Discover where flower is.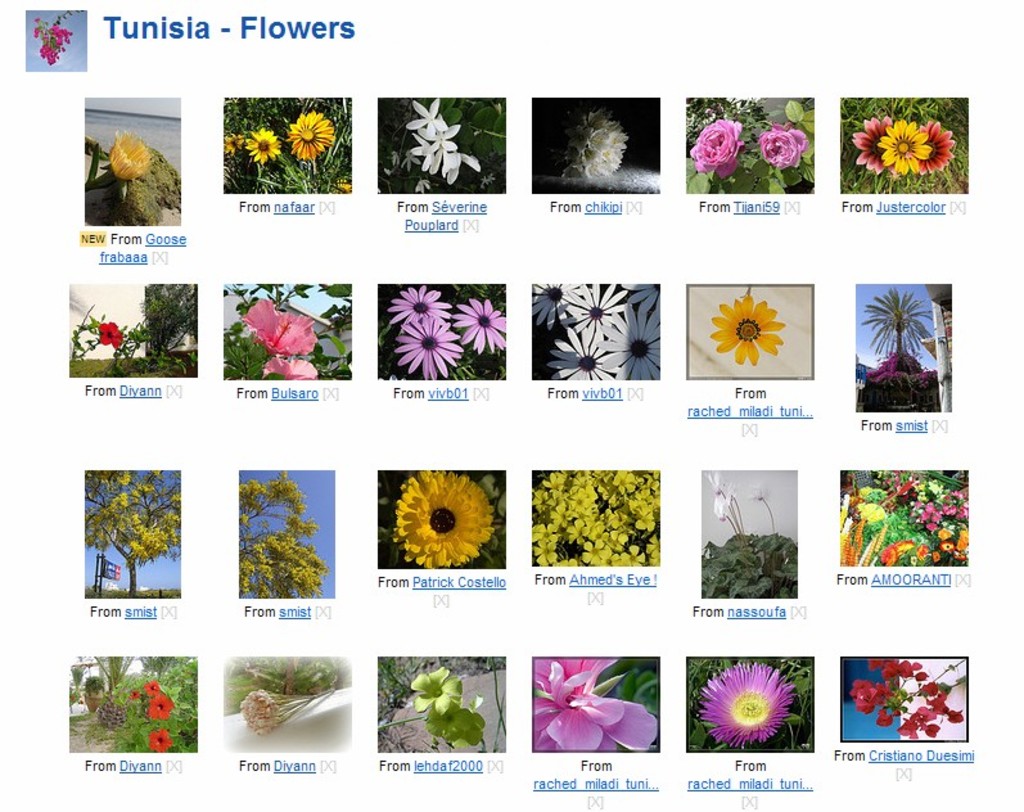
Discovered at crop(387, 283, 446, 329).
